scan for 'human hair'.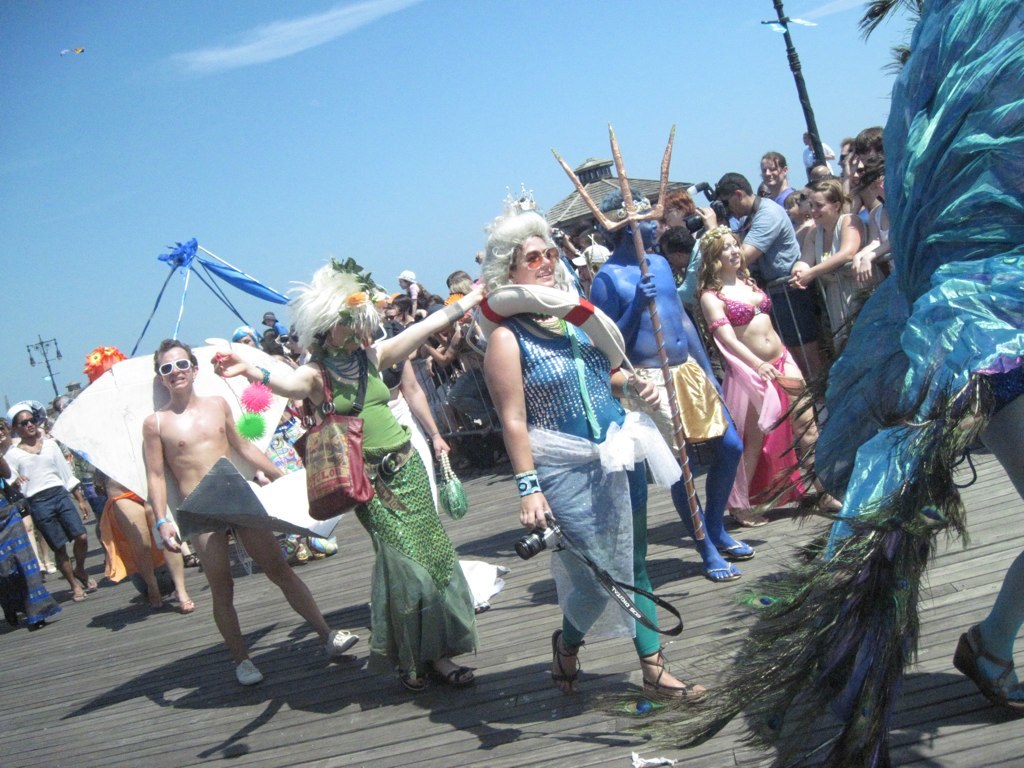
Scan result: rect(0, 415, 11, 434).
